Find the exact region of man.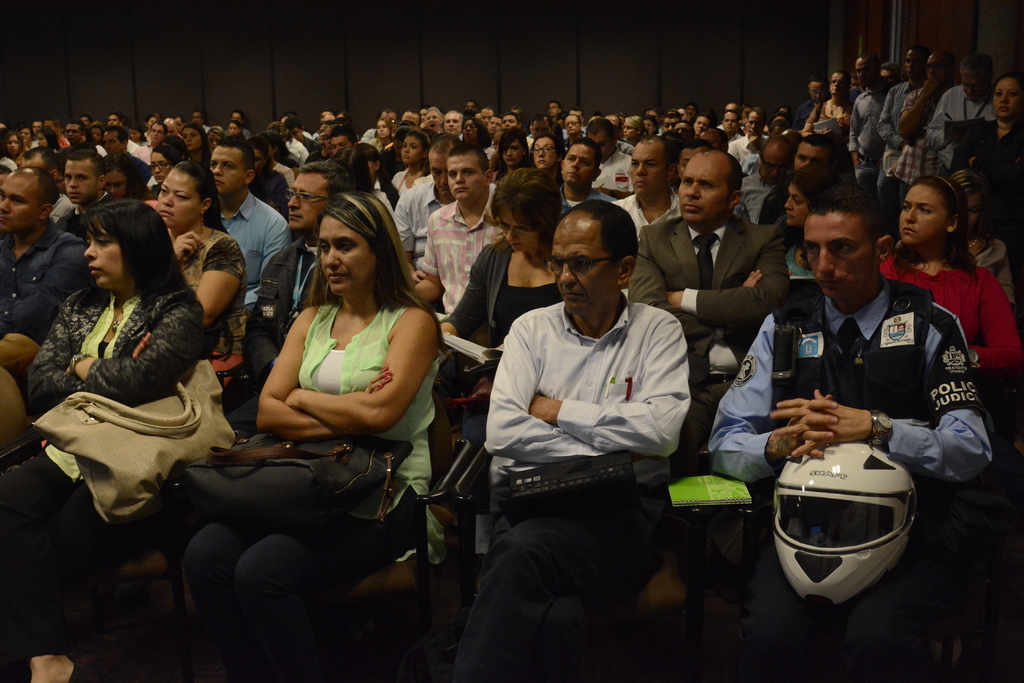
Exact region: box(62, 120, 96, 165).
